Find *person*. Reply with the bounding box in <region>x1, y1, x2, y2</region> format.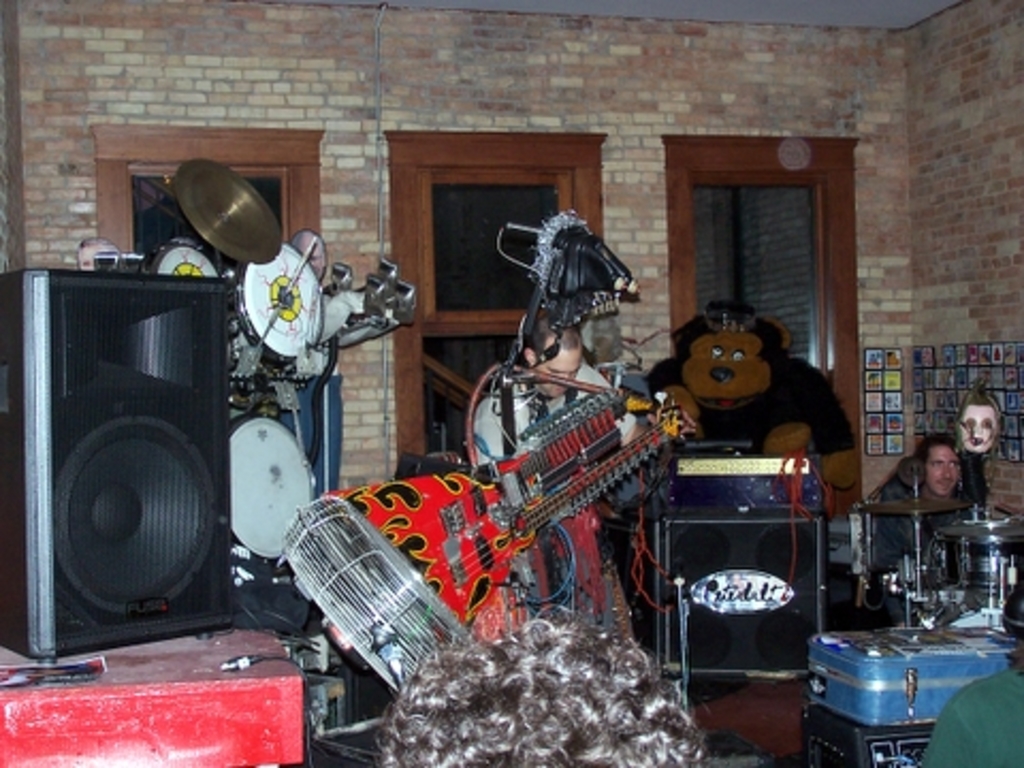
<region>853, 435, 983, 606</region>.
